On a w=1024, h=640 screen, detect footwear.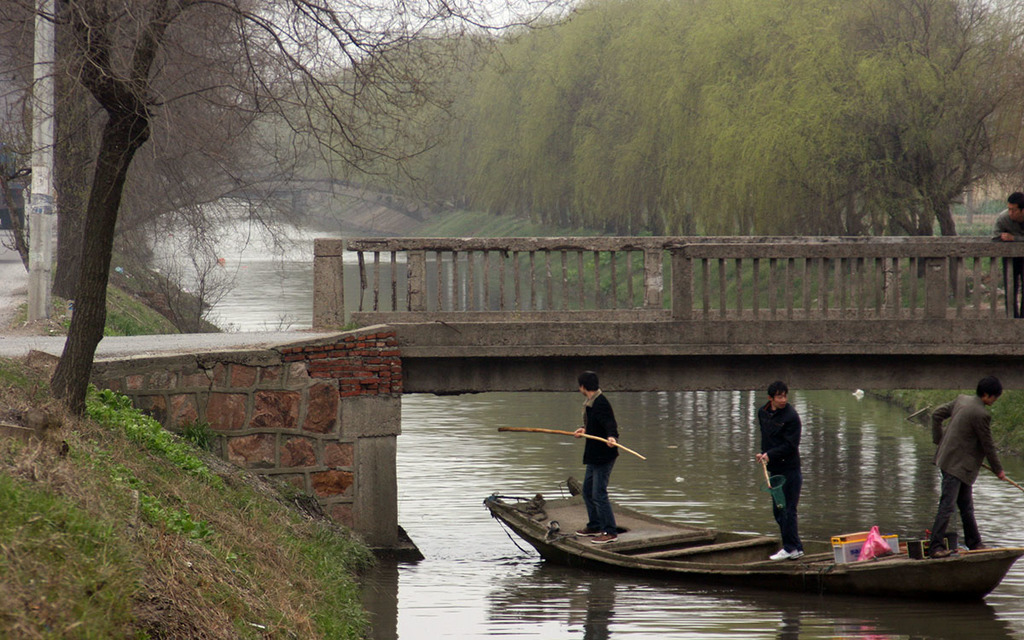
<box>770,549,800,561</box>.
